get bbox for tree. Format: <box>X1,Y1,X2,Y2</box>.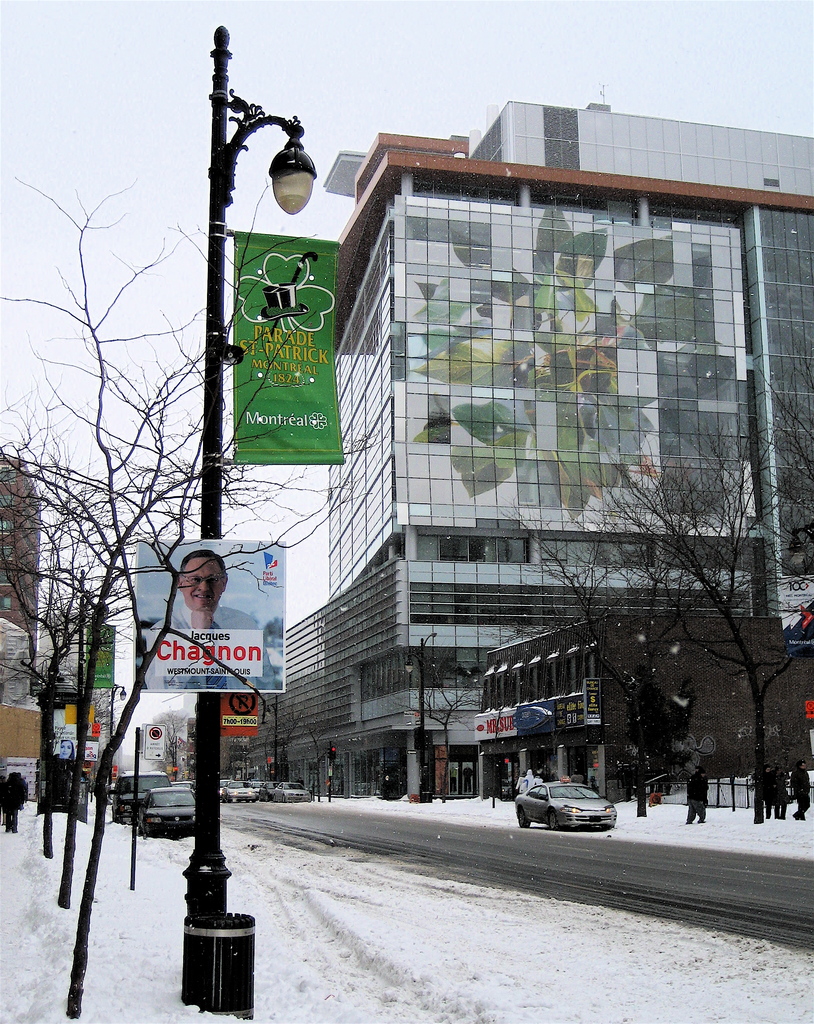
<box>375,635,496,806</box>.
